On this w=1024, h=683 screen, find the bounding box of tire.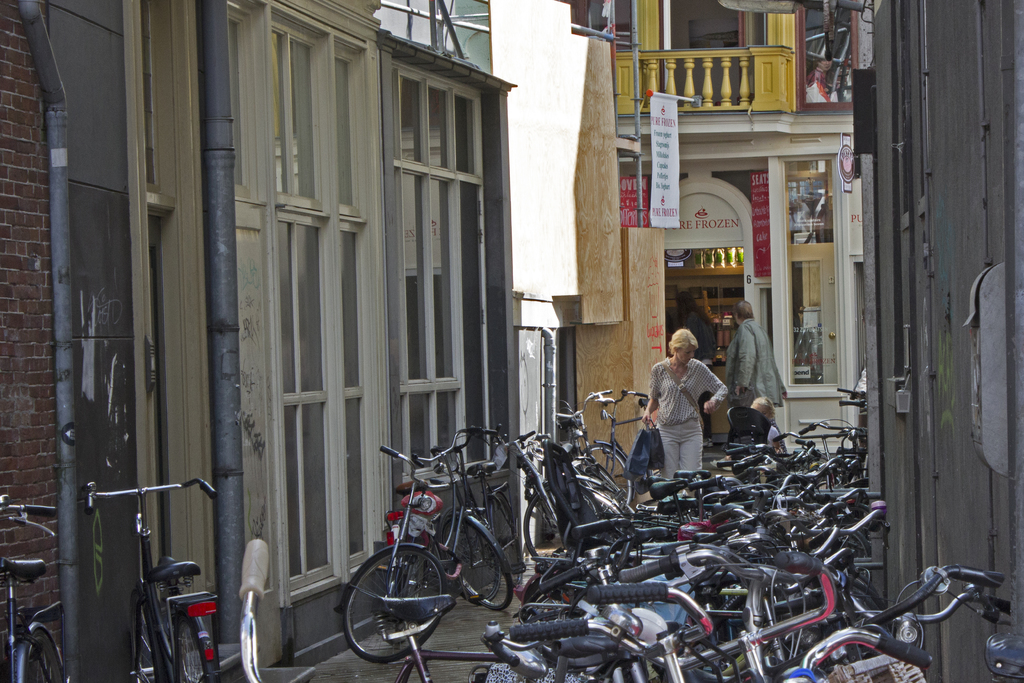
Bounding box: [x1=166, y1=607, x2=227, y2=682].
